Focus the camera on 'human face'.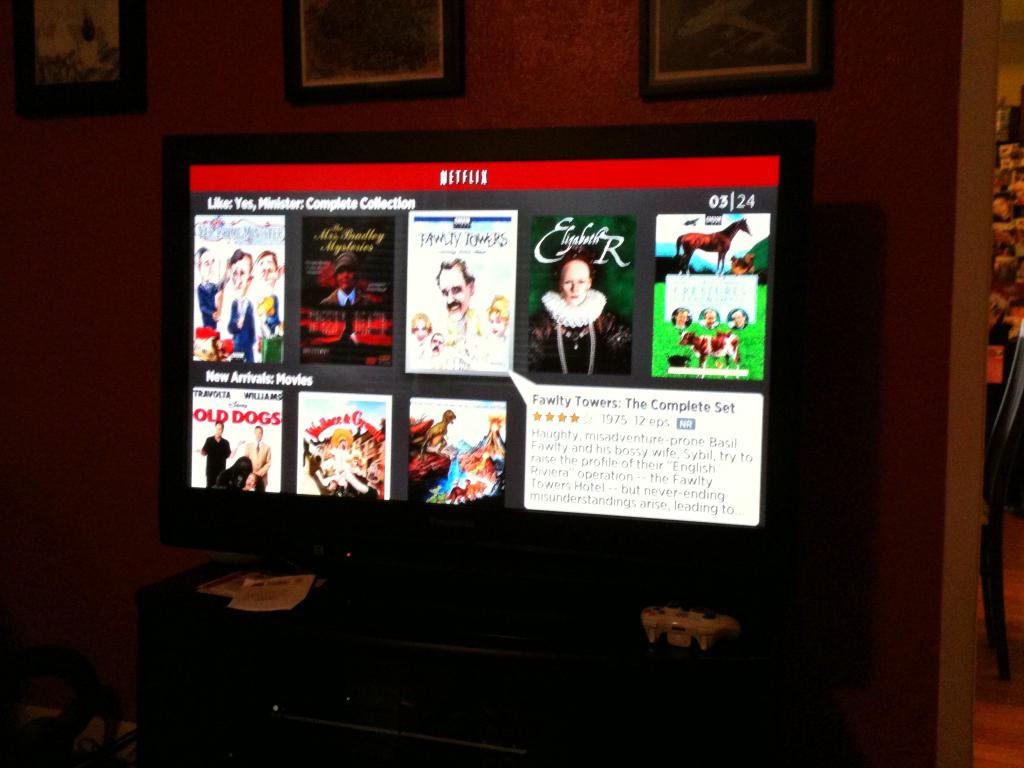
Focus region: 666/299/691/328.
